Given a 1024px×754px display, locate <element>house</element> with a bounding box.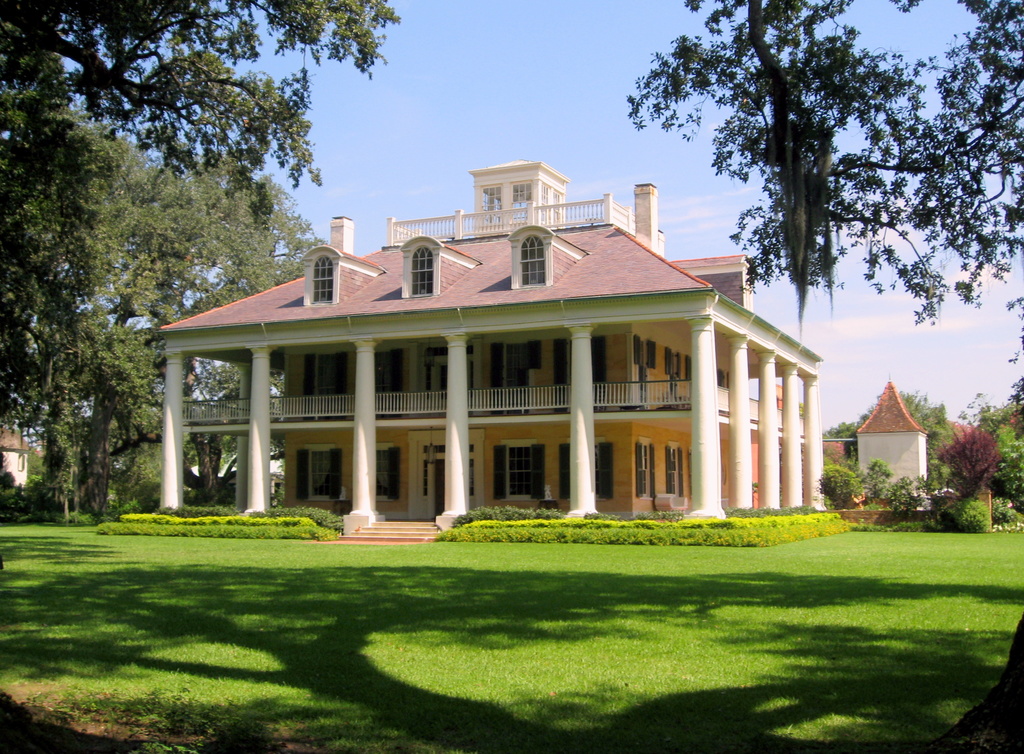
Located: (0,416,42,494).
